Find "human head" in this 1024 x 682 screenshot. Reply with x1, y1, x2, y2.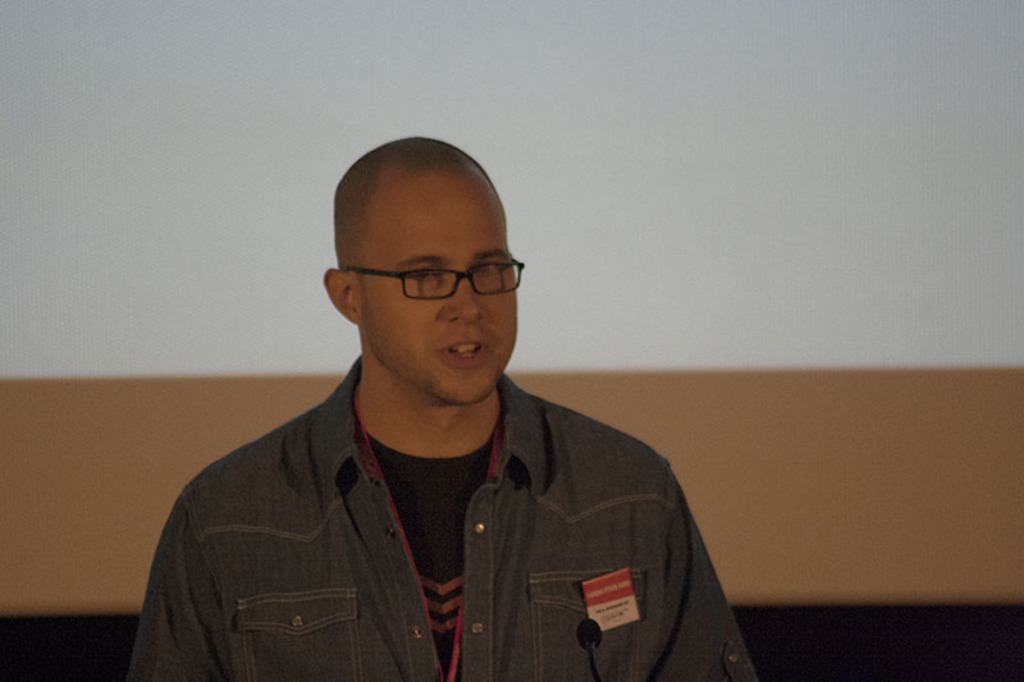
333, 128, 517, 358.
